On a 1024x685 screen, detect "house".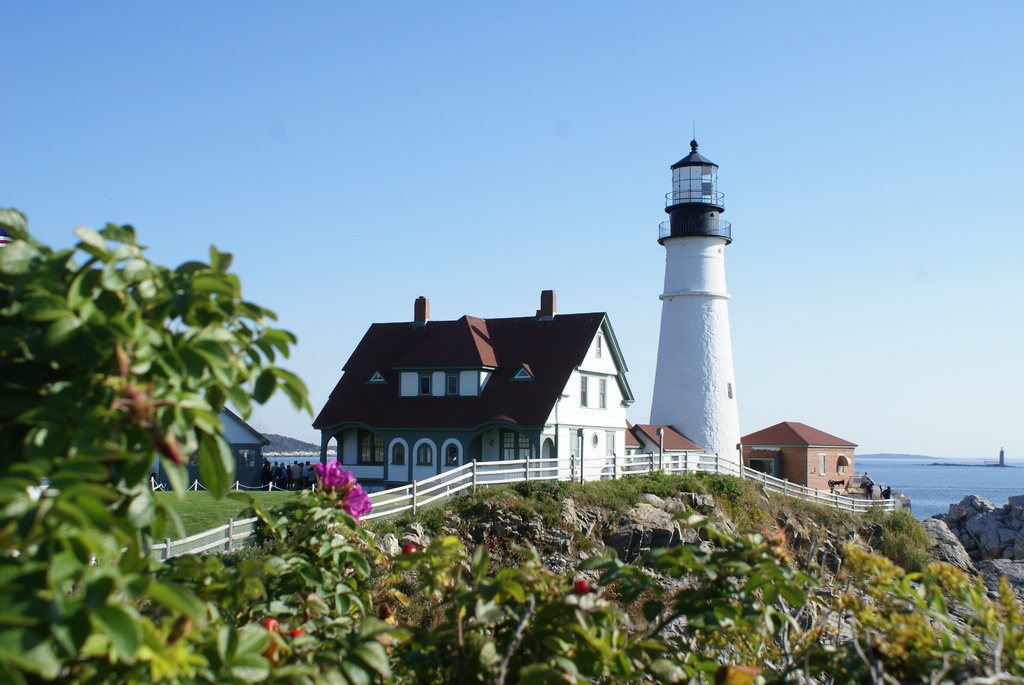
739, 422, 860, 491.
